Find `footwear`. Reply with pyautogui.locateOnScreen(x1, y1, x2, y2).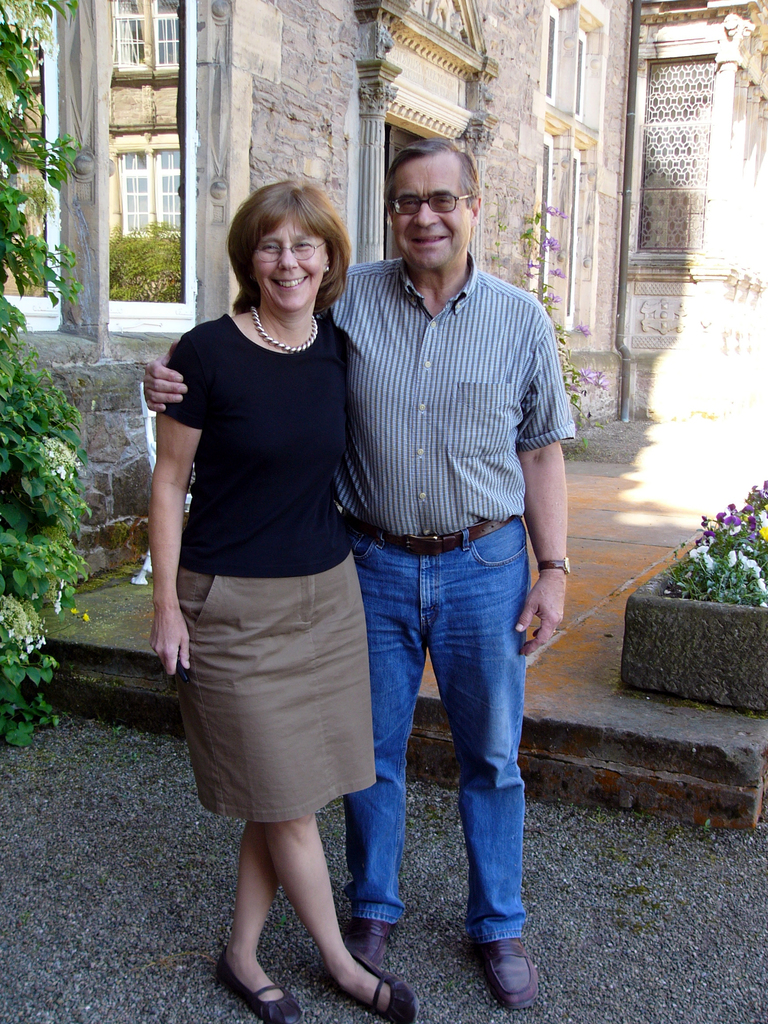
pyautogui.locateOnScreen(352, 952, 422, 1023).
